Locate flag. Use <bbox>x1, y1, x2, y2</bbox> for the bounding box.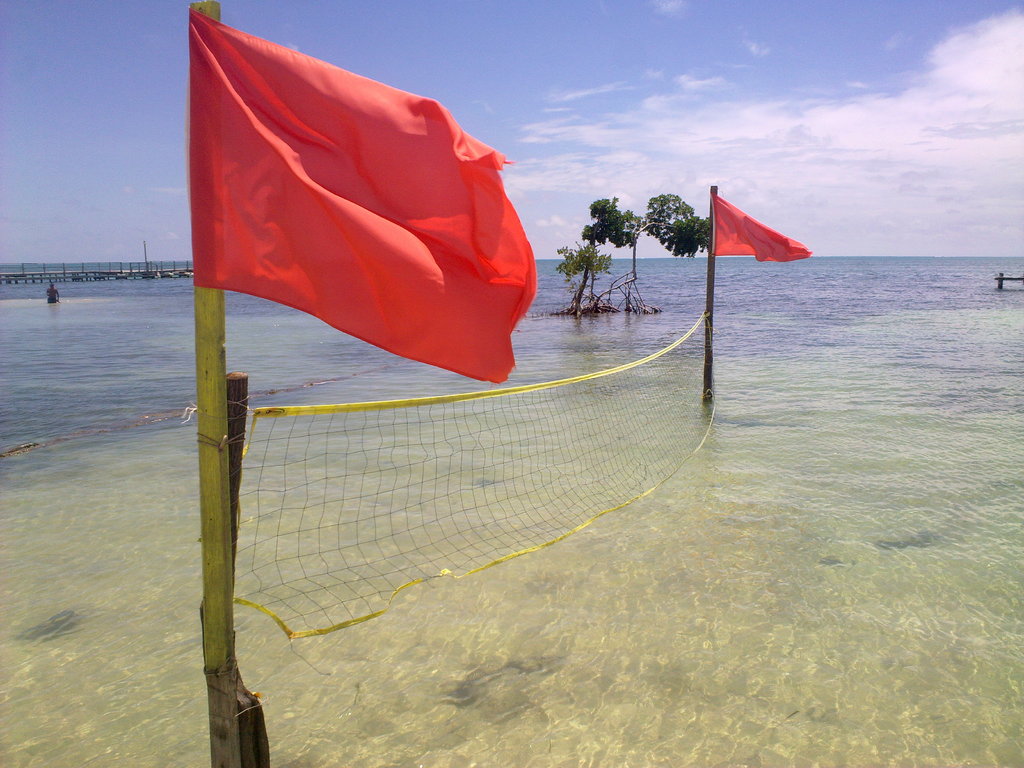
<bbox>182, 0, 548, 403</bbox>.
